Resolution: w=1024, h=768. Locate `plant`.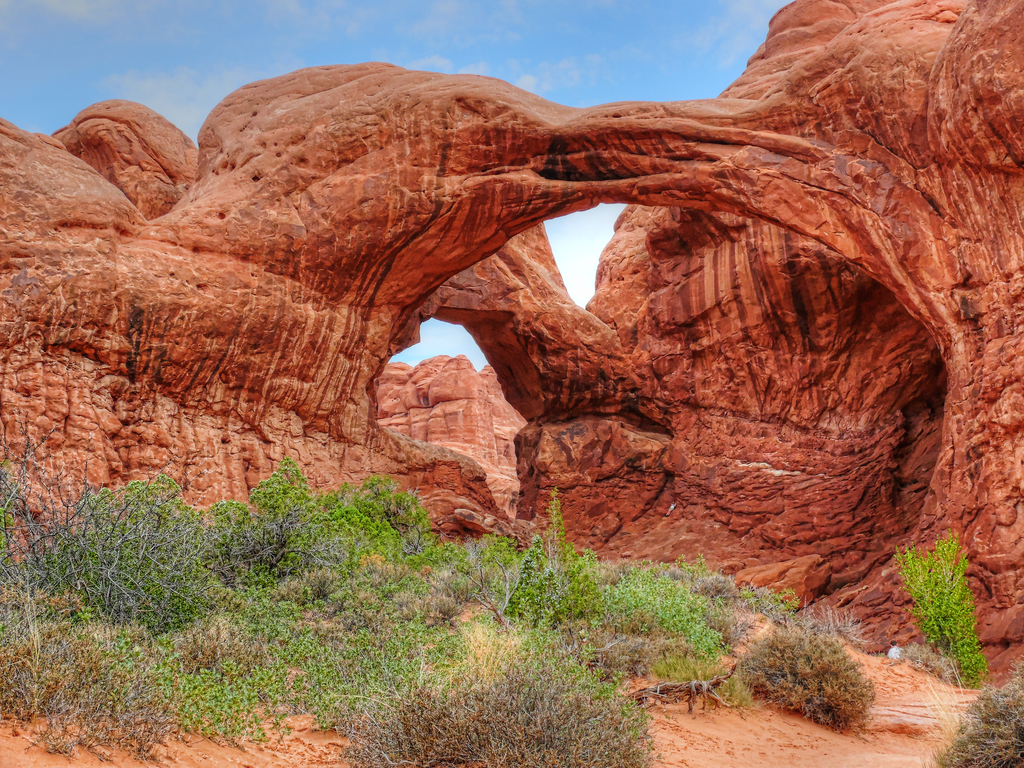
(547,481,623,623).
